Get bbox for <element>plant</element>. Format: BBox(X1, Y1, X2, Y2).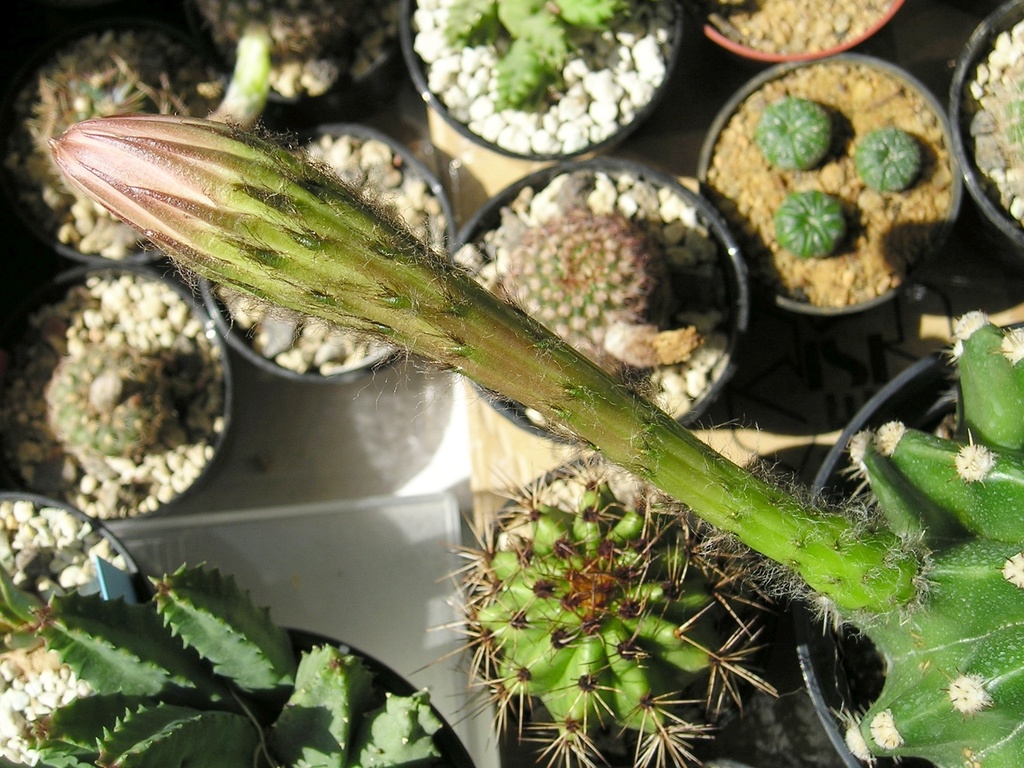
BBox(852, 125, 919, 195).
